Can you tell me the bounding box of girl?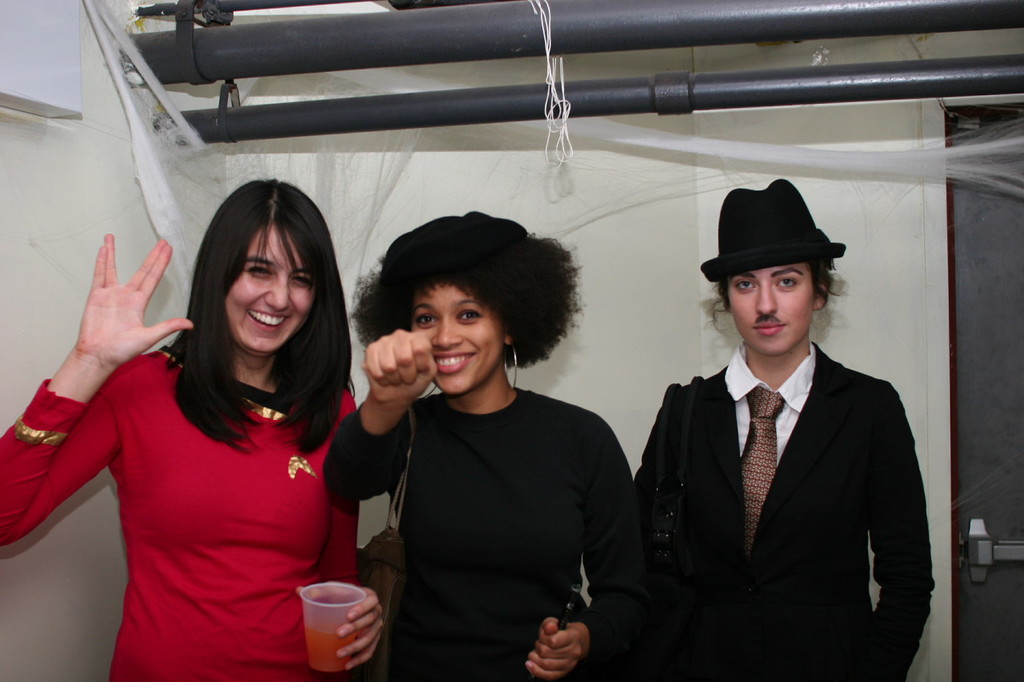
323 209 634 681.
